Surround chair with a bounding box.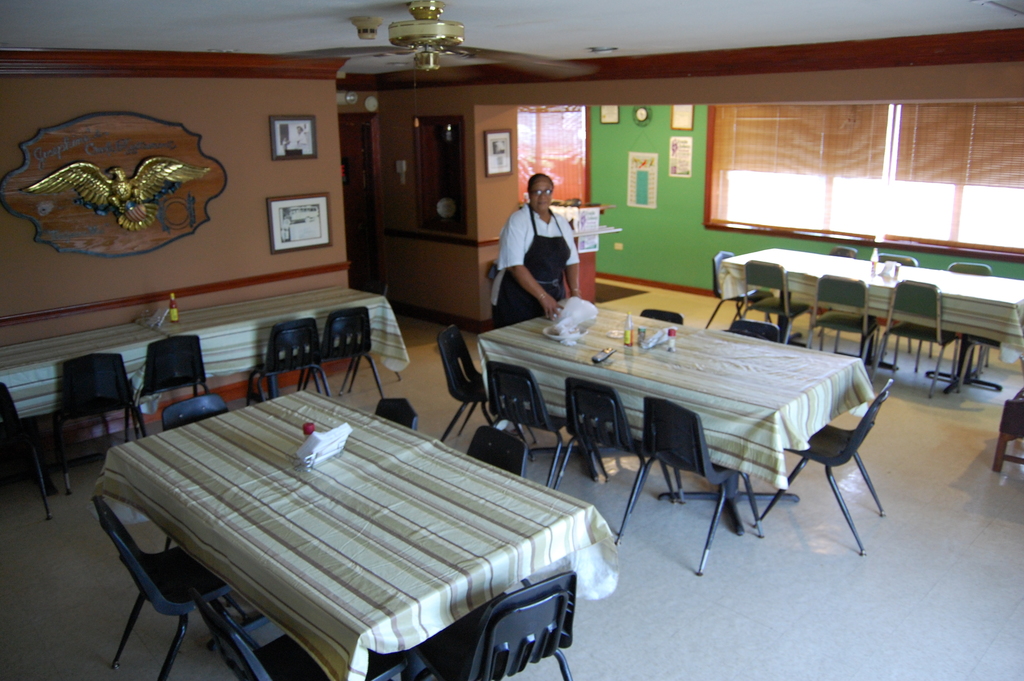
bbox=[189, 593, 414, 680].
